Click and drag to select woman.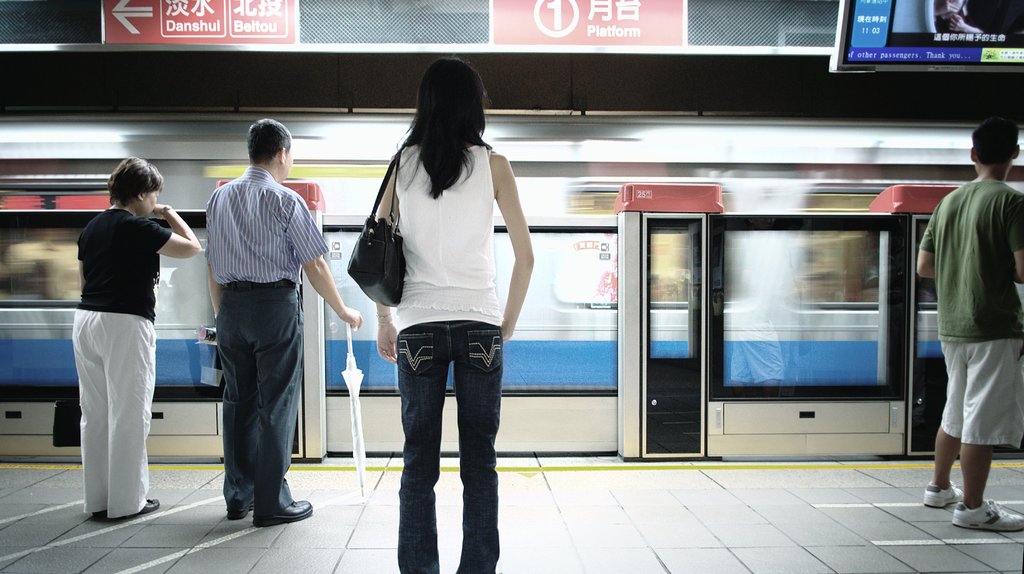
Selection: bbox(72, 155, 200, 519).
